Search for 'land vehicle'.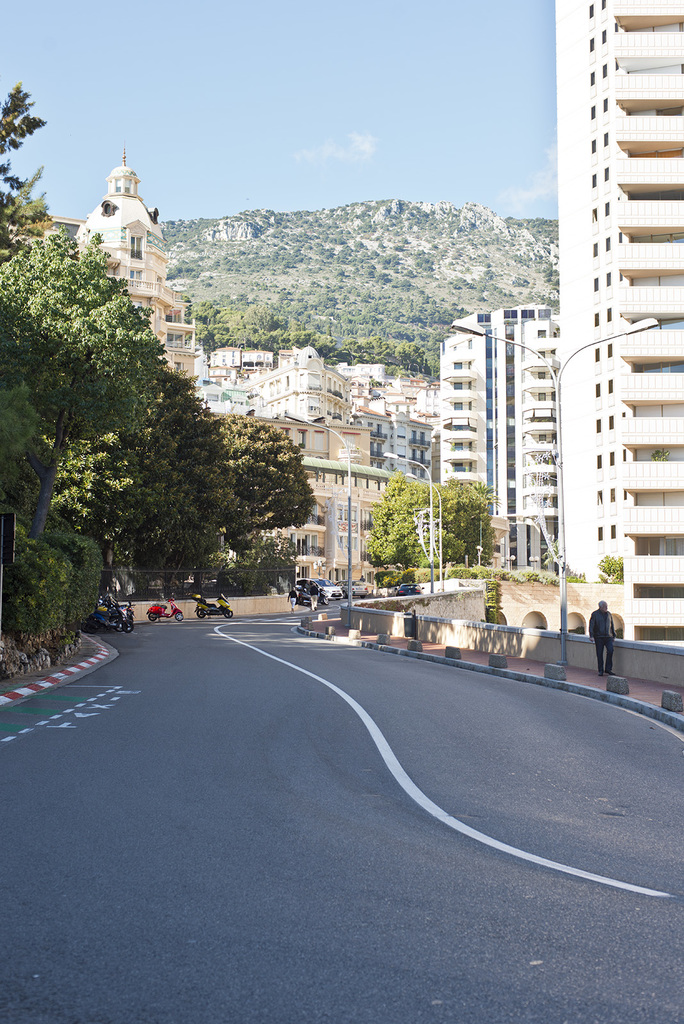
Found at {"left": 93, "top": 595, "right": 136, "bottom": 634}.
